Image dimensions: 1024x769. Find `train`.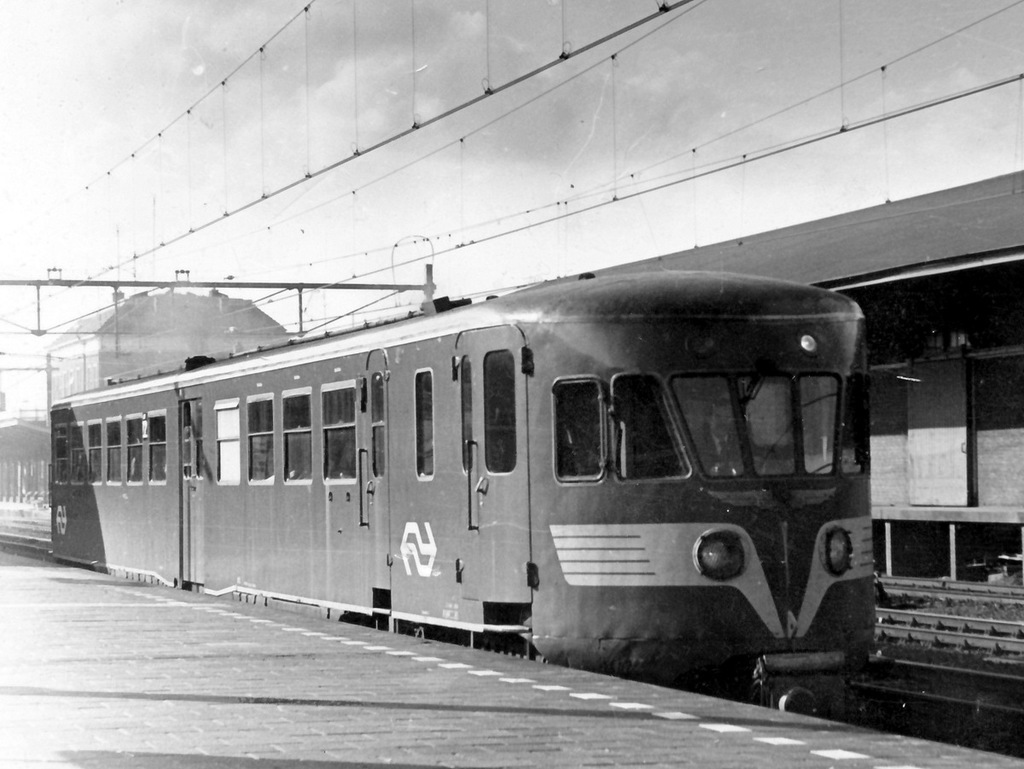
(left=51, top=273, right=877, bottom=723).
